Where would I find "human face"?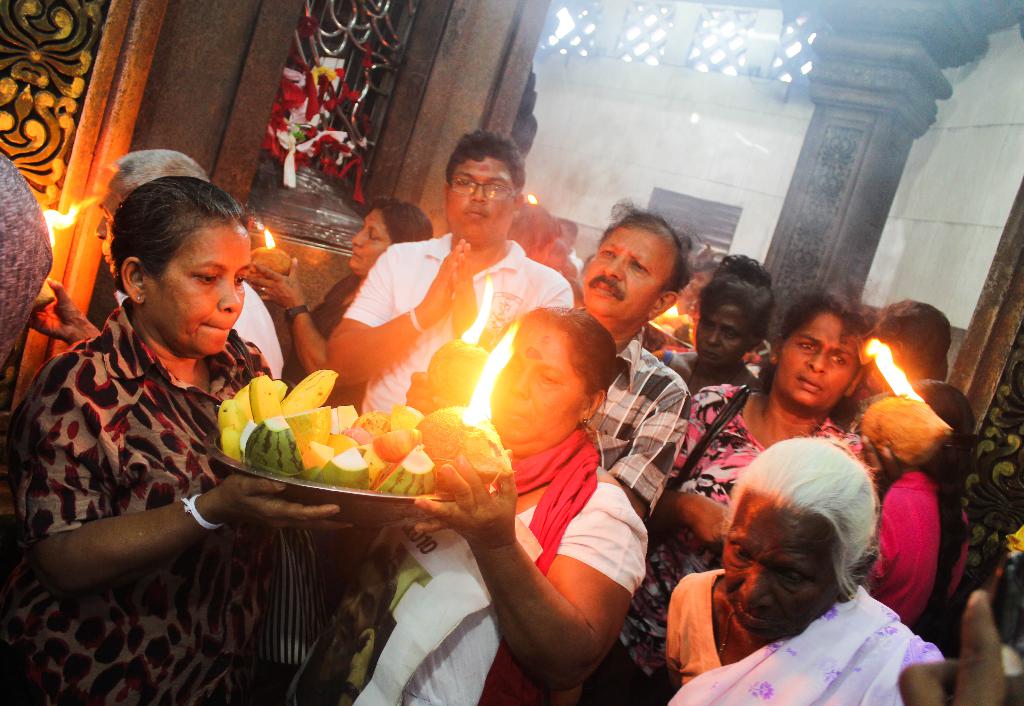
At 147,220,252,362.
